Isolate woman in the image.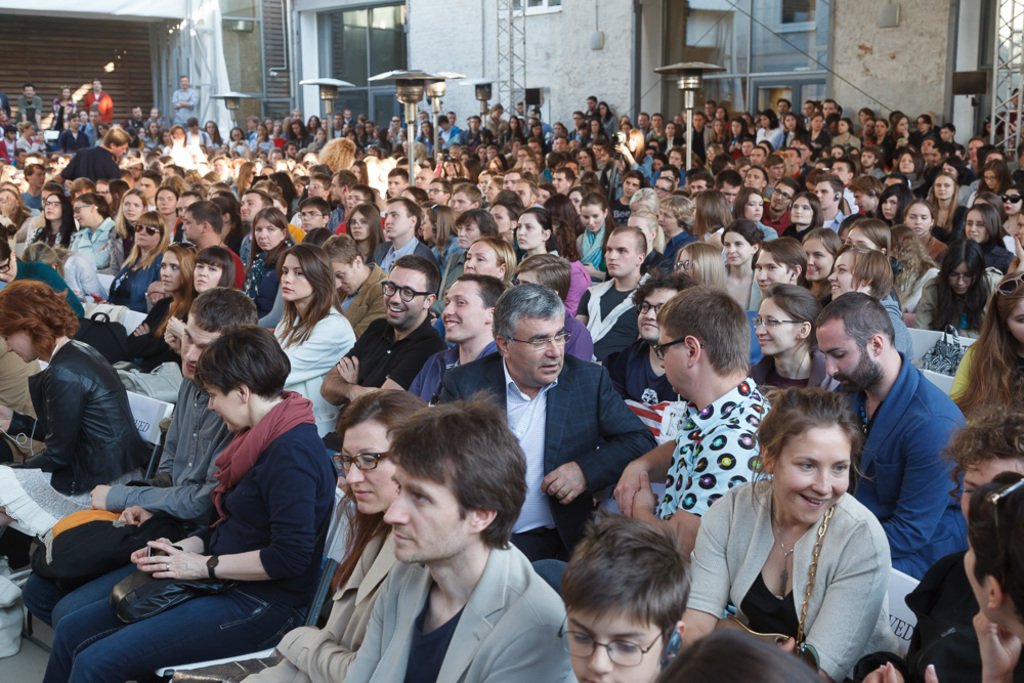
Isolated region: (x1=0, y1=279, x2=160, y2=562).
